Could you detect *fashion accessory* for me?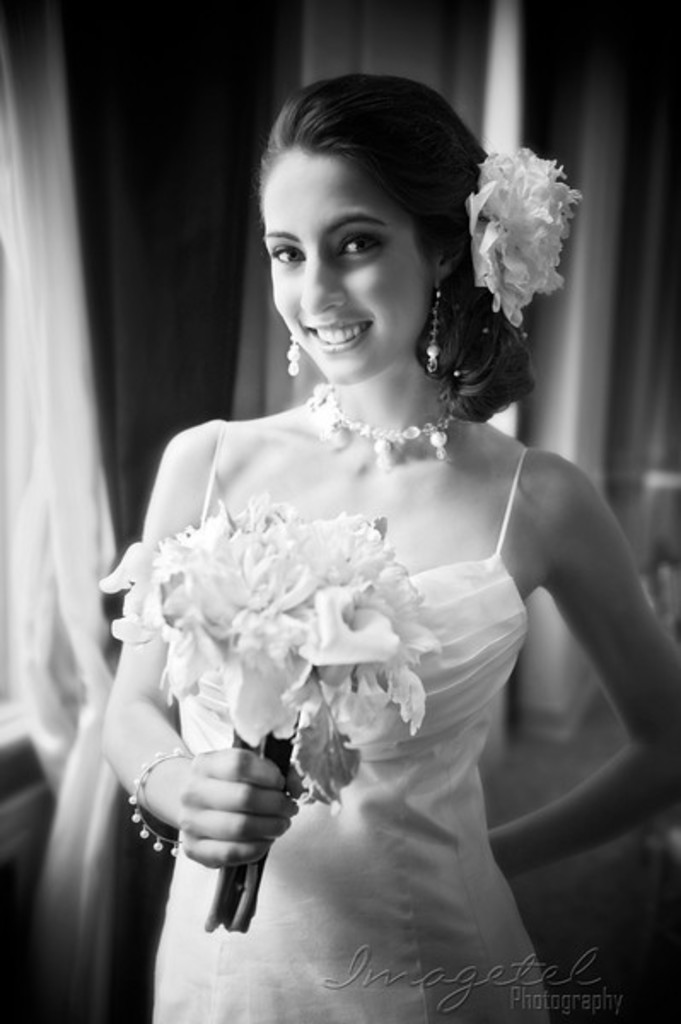
Detection result: box(324, 382, 456, 476).
